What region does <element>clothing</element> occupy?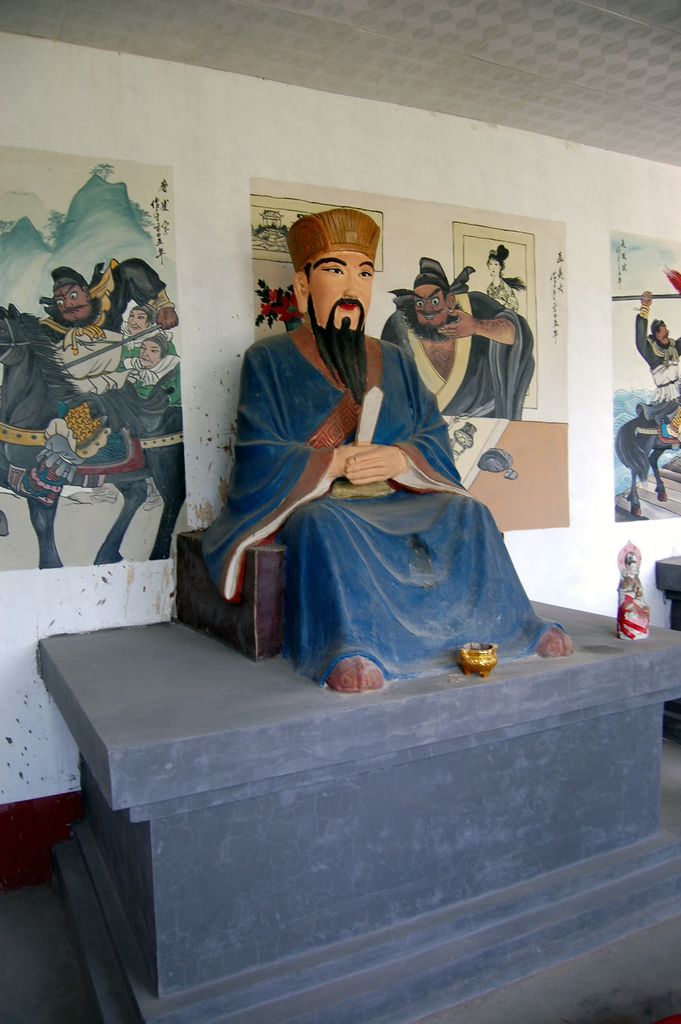
left=119, top=356, right=185, bottom=407.
